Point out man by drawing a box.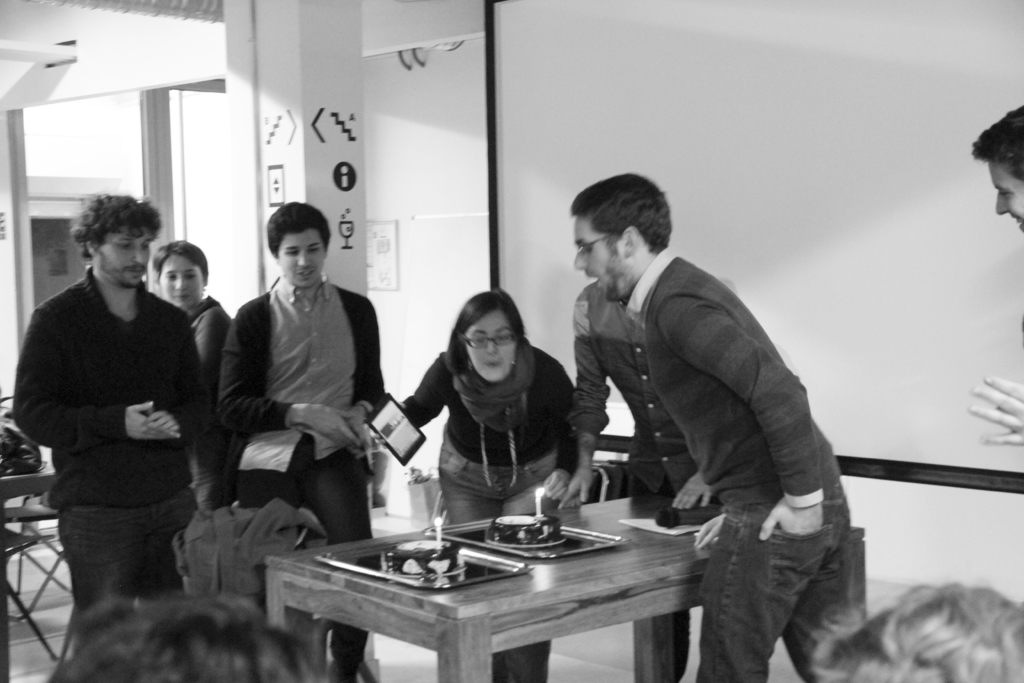
[x1=10, y1=190, x2=218, y2=656].
